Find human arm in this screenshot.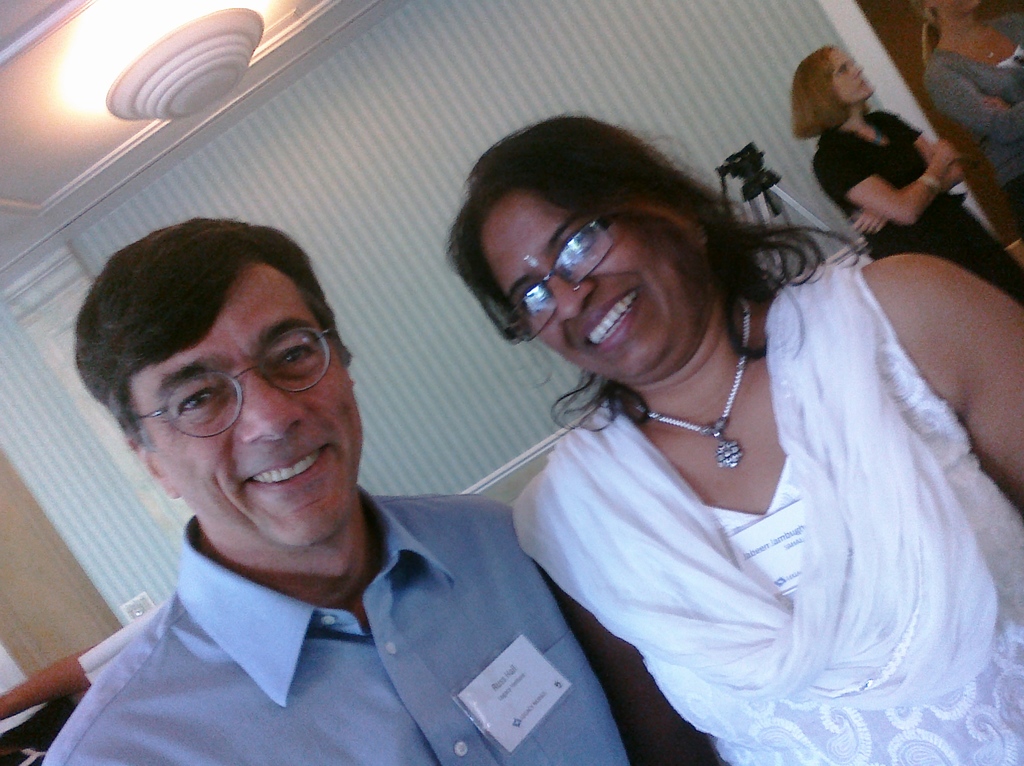
The bounding box for human arm is <box>819,136,963,227</box>.
